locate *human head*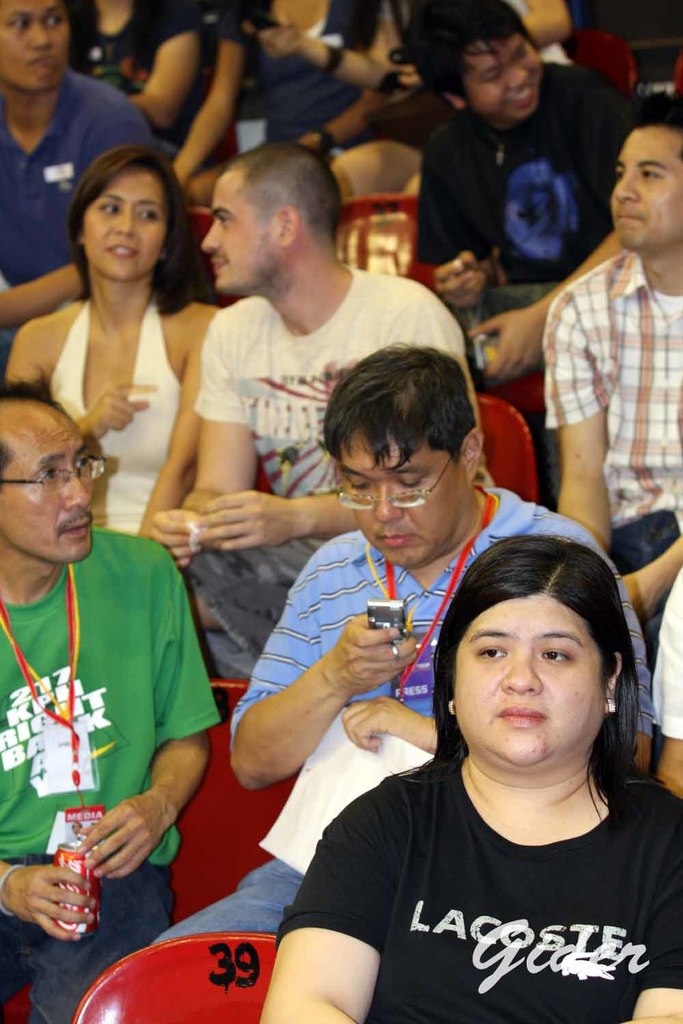
region(68, 147, 194, 287)
